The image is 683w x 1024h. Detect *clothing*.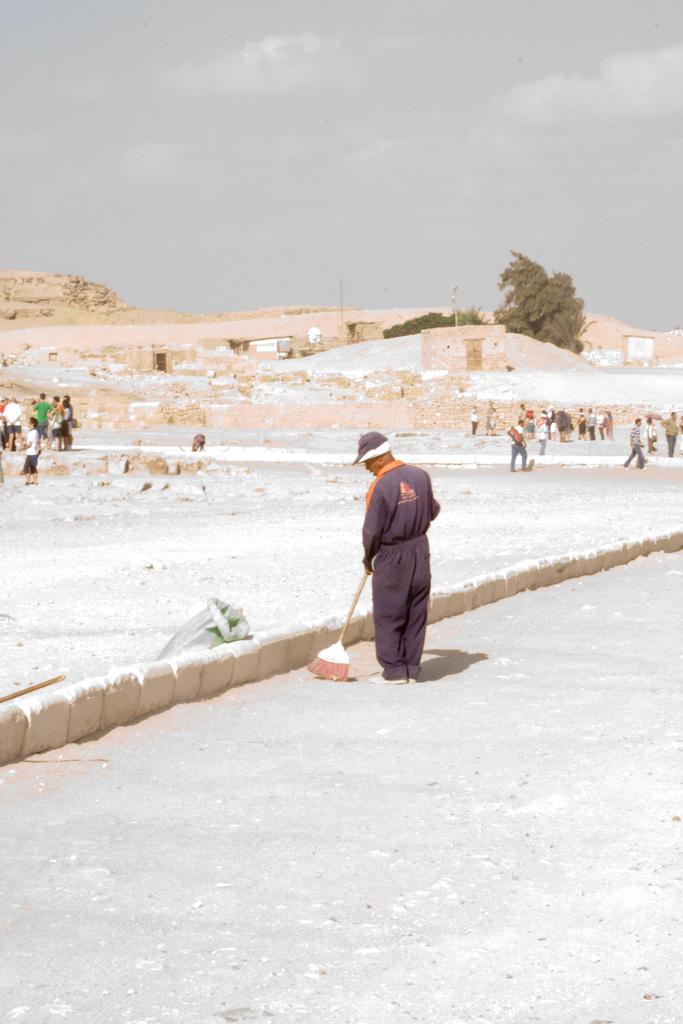
Detection: x1=675, y1=419, x2=682, y2=452.
